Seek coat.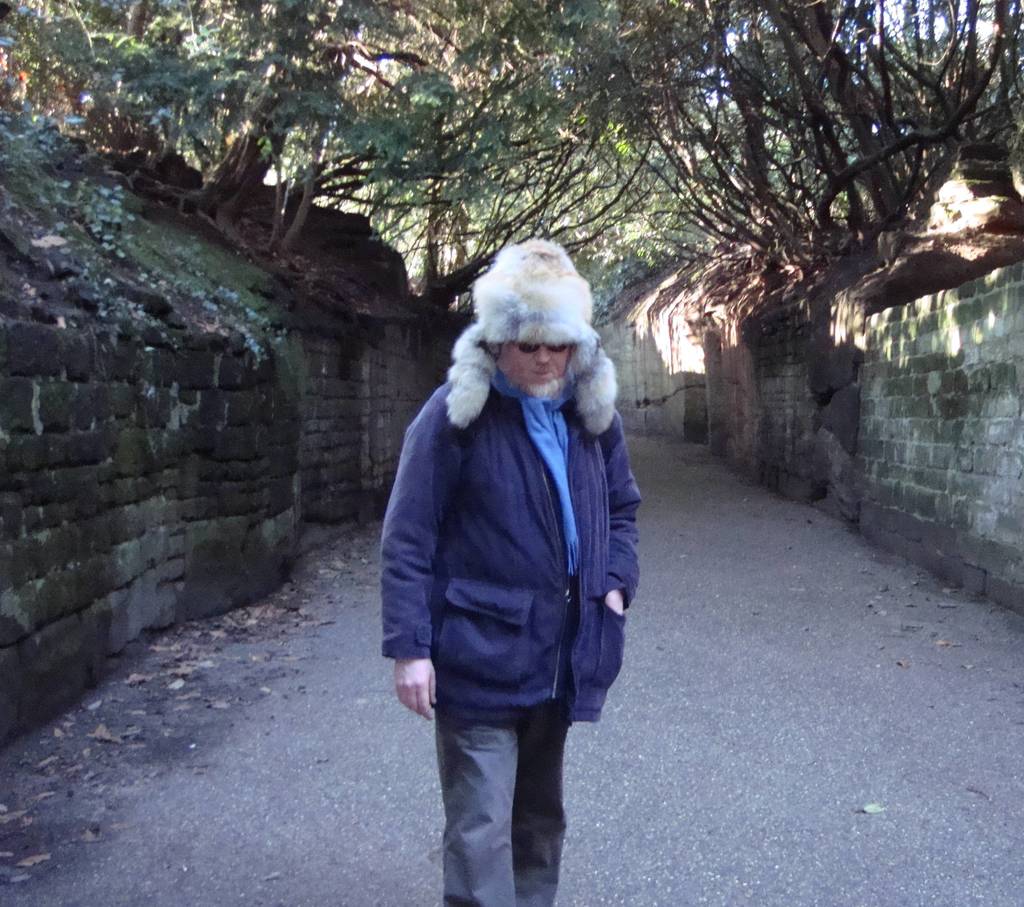
BBox(343, 259, 668, 717).
